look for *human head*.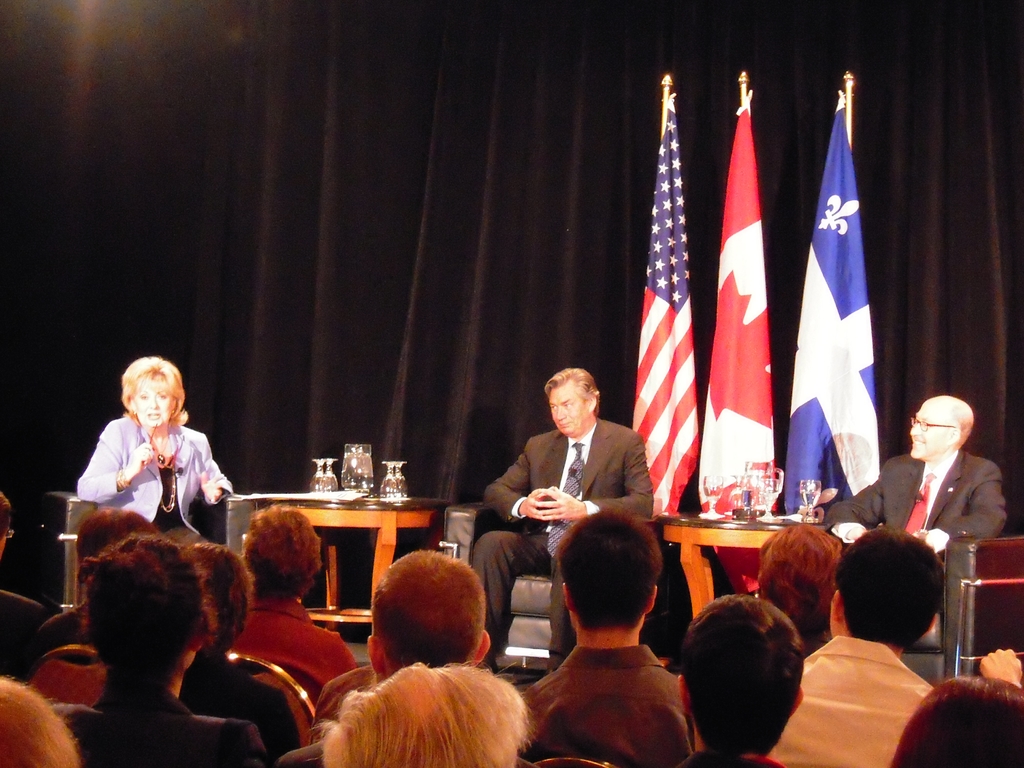
Found: Rect(366, 549, 493, 680).
